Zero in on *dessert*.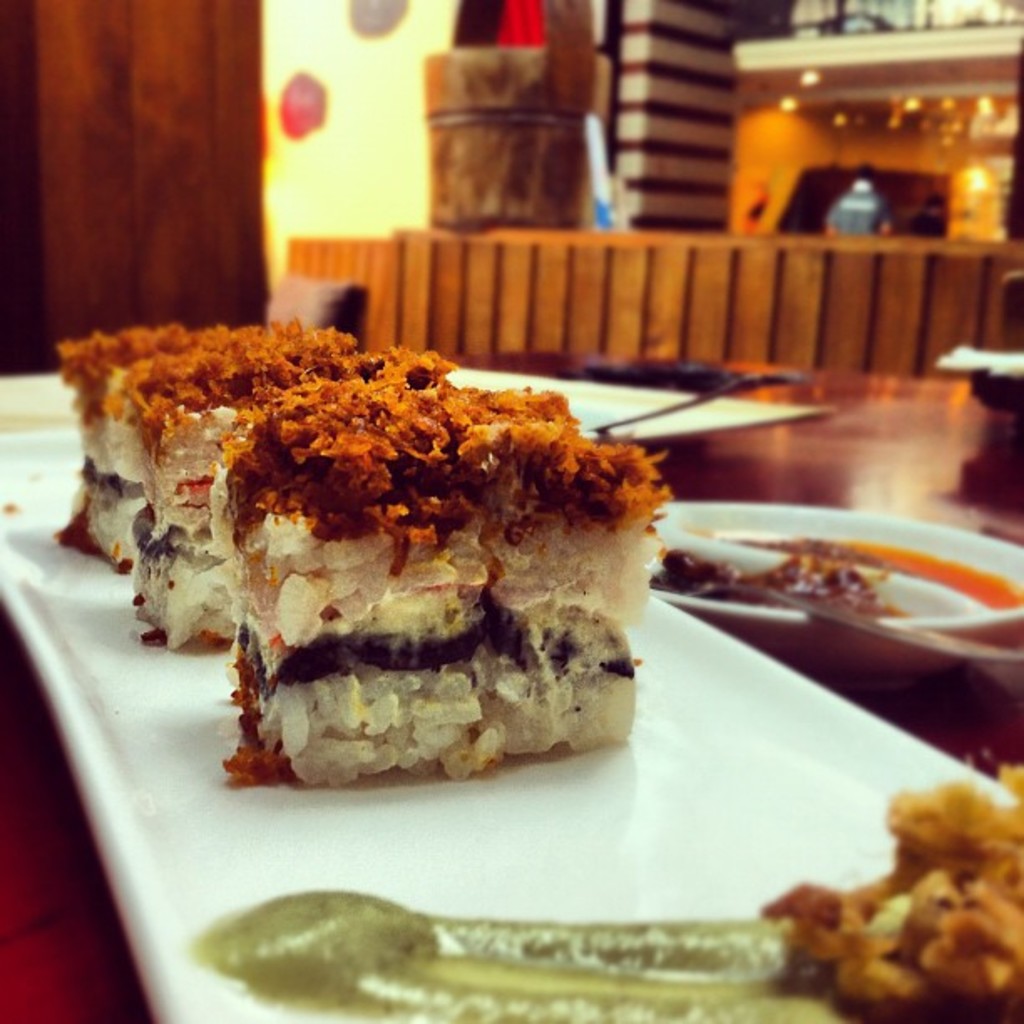
Zeroed in: rect(70, 323, 745, 800).
